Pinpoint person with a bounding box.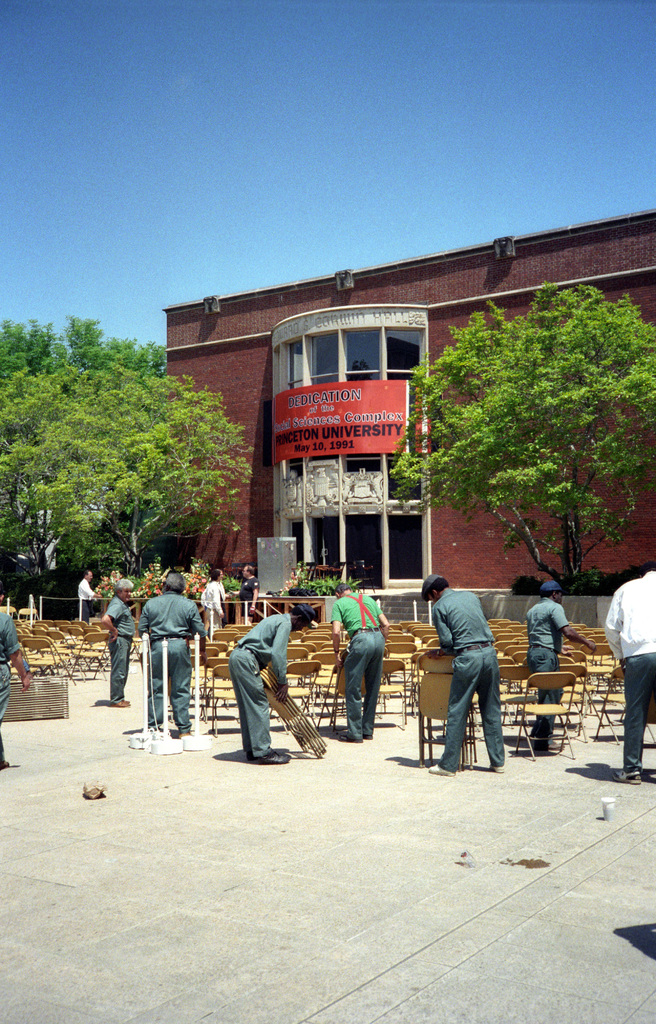
77 568 103 603.
